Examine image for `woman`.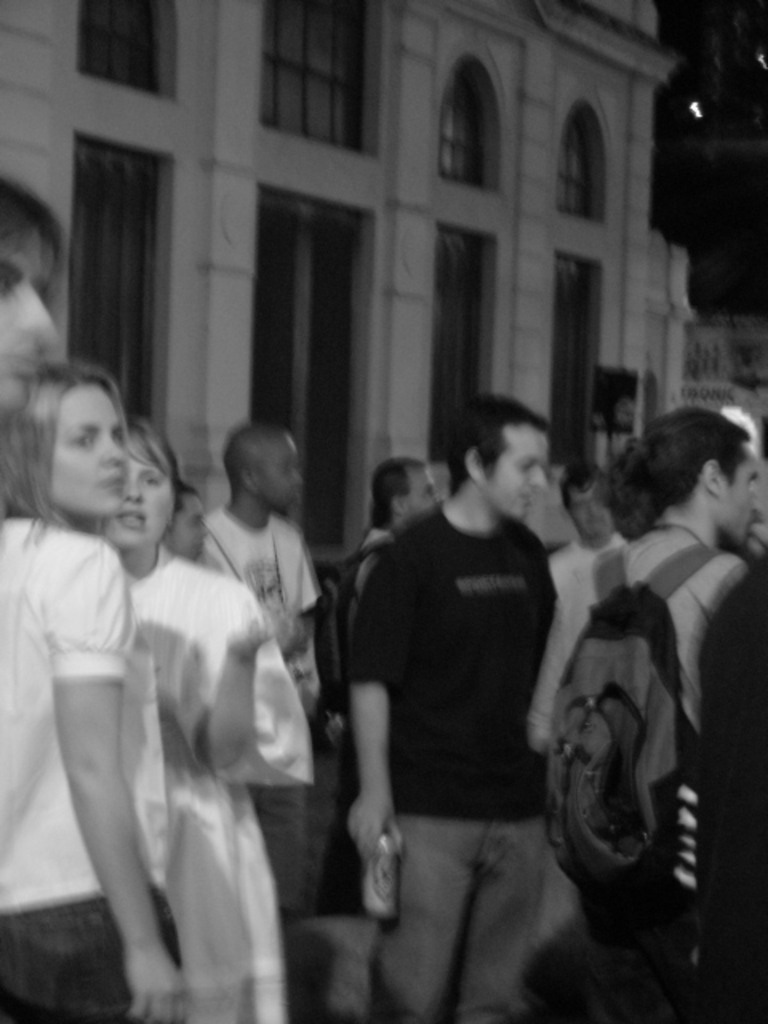
Examination result: detection(0, 363, 194, 1022).
